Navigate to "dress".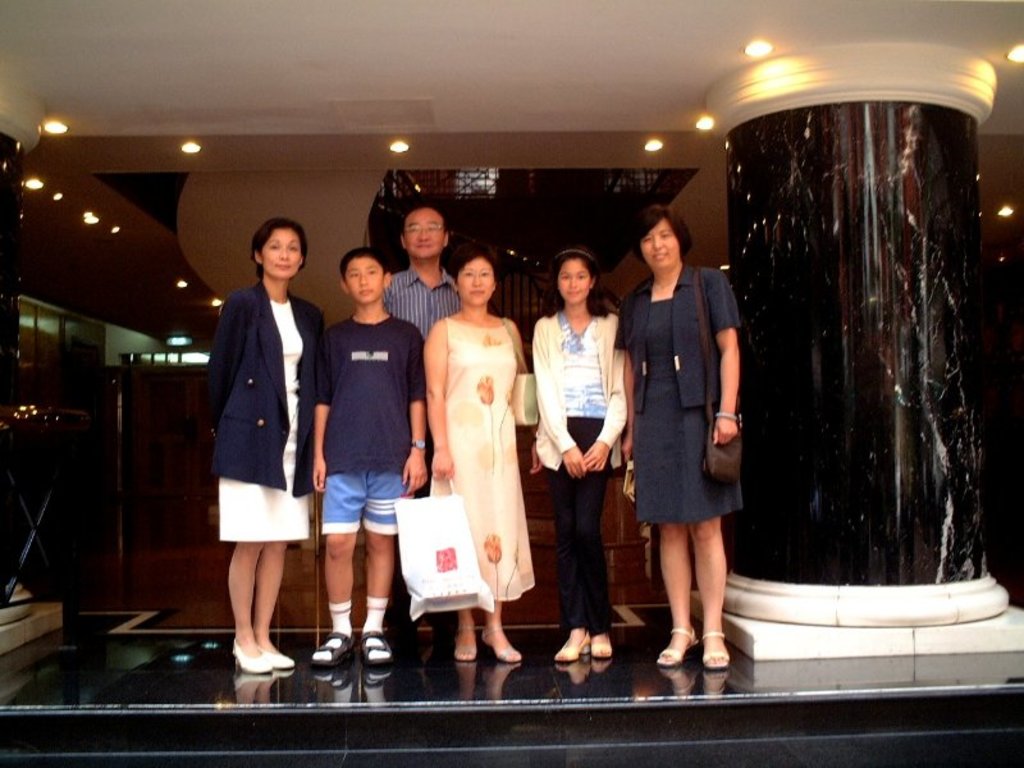
Navigation target: {"x1": 429, "y1": 316, "x2": 531, "y2": 602}.
